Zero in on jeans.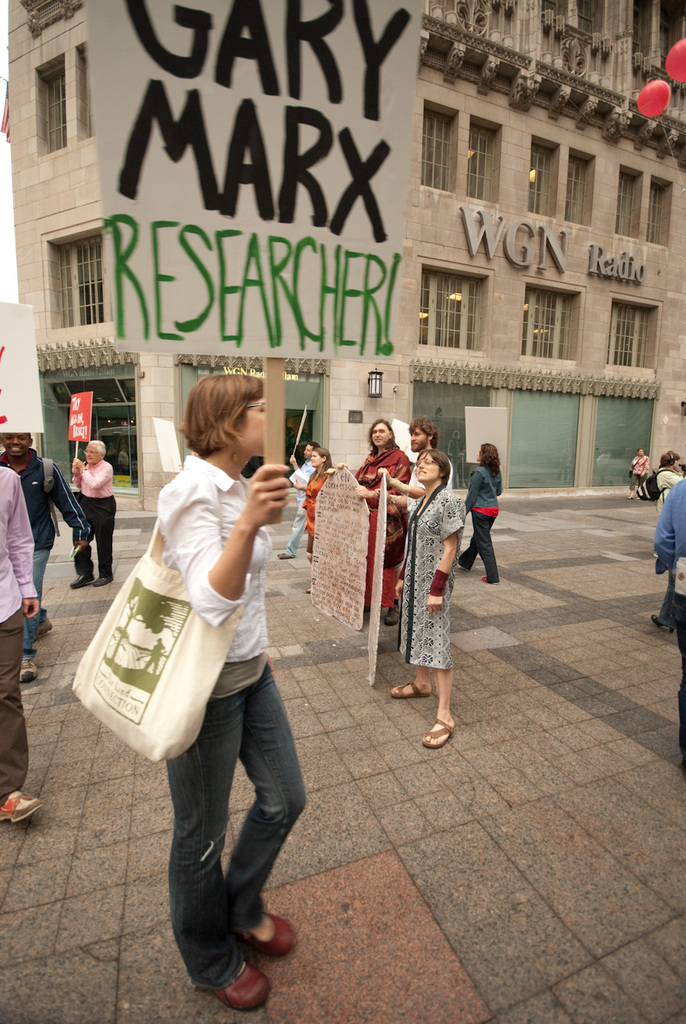
Zeroed in: crop(652, 570, 685, 628).
